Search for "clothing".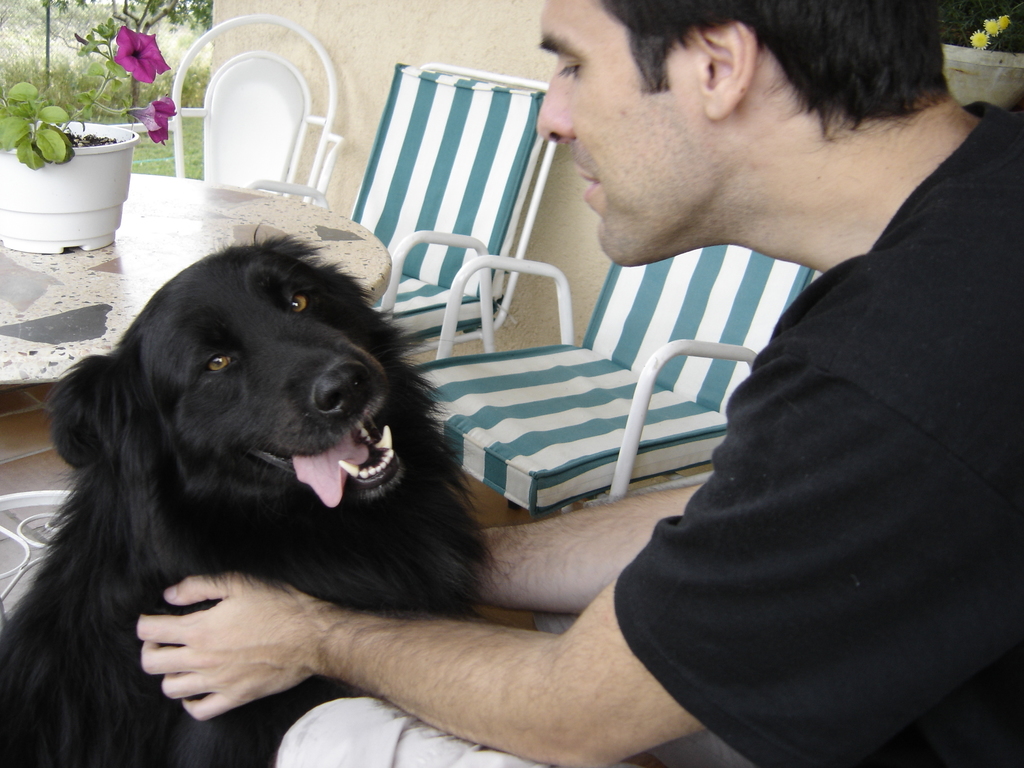
Found at x1=277 y1=97 x2=1023 y2=767.
